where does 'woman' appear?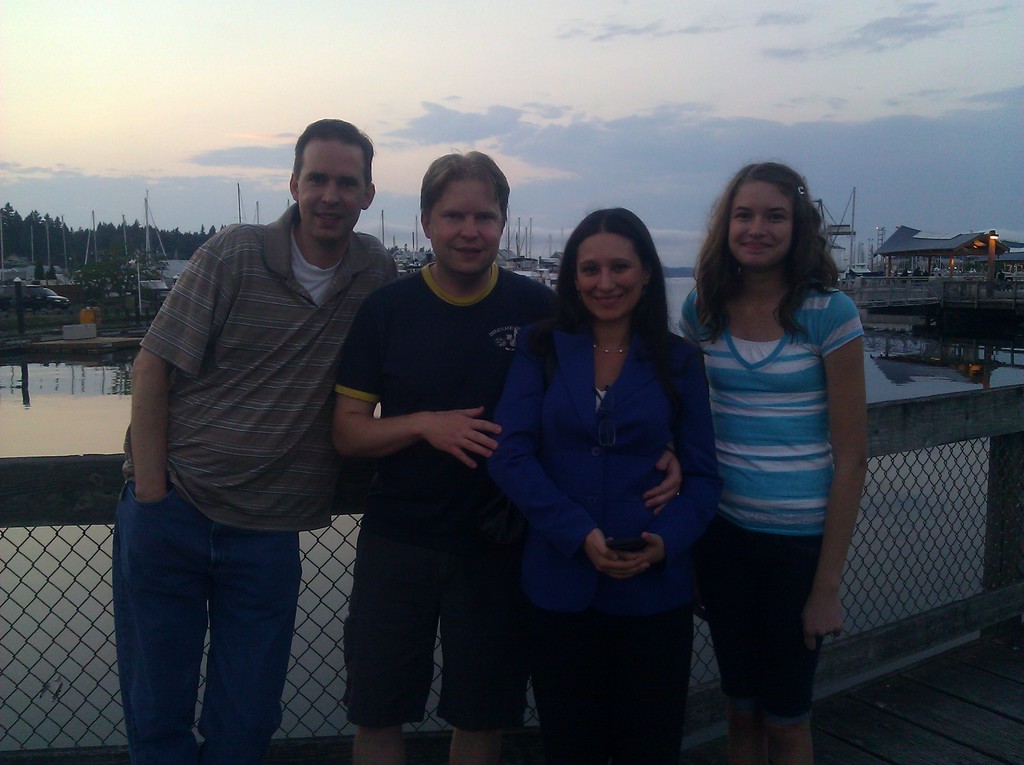
Appears at region(515, 197, 711, 755).
